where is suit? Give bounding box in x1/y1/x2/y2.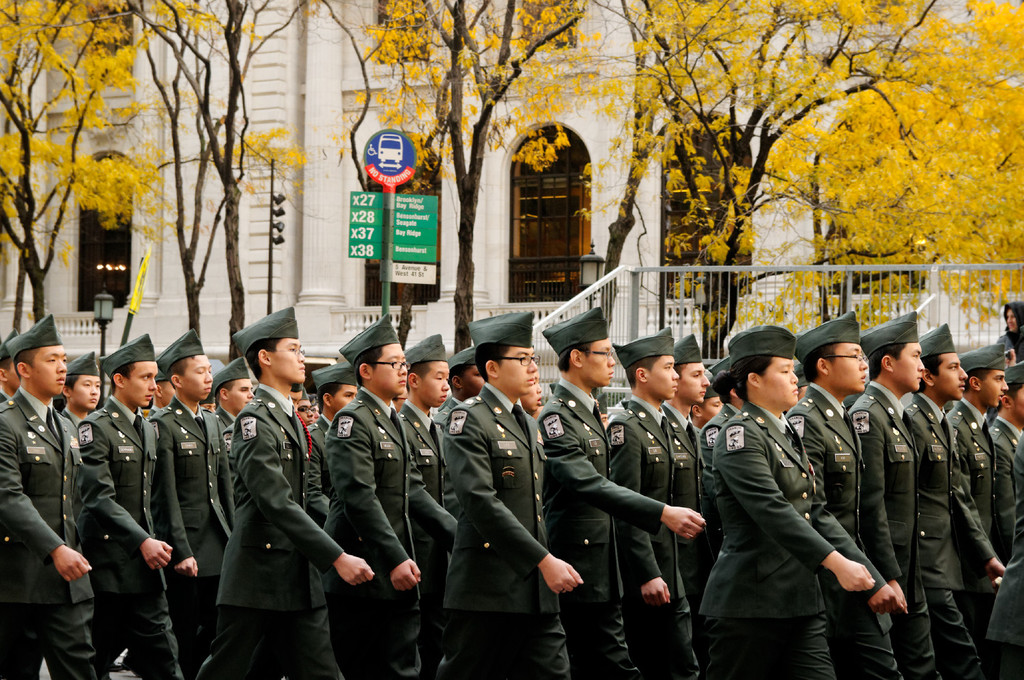
899/393/1000/679.
